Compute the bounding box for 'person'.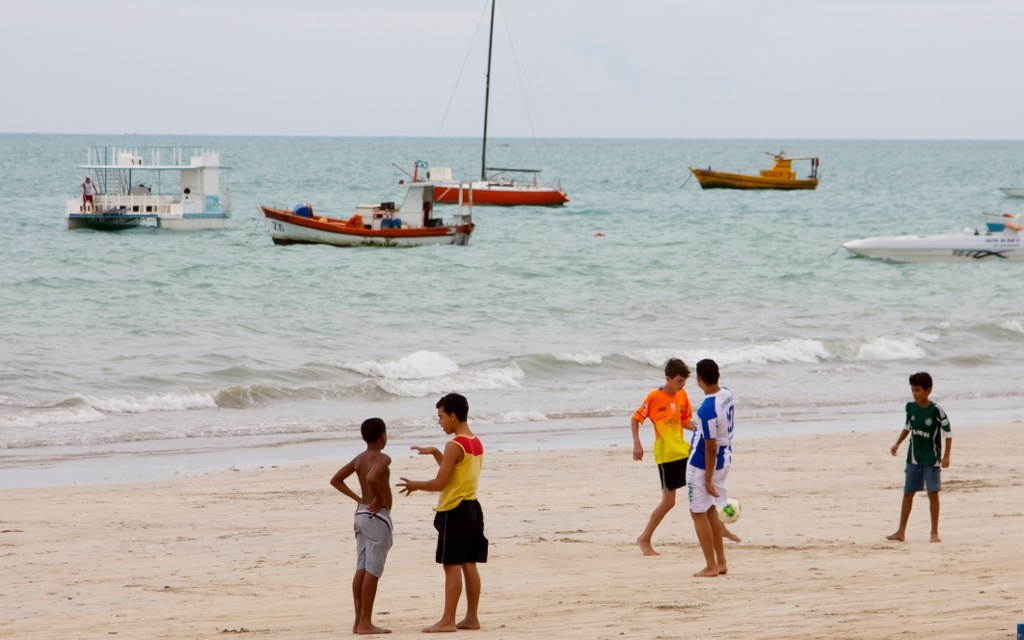
bbox=[681, 356, 741, 579].
